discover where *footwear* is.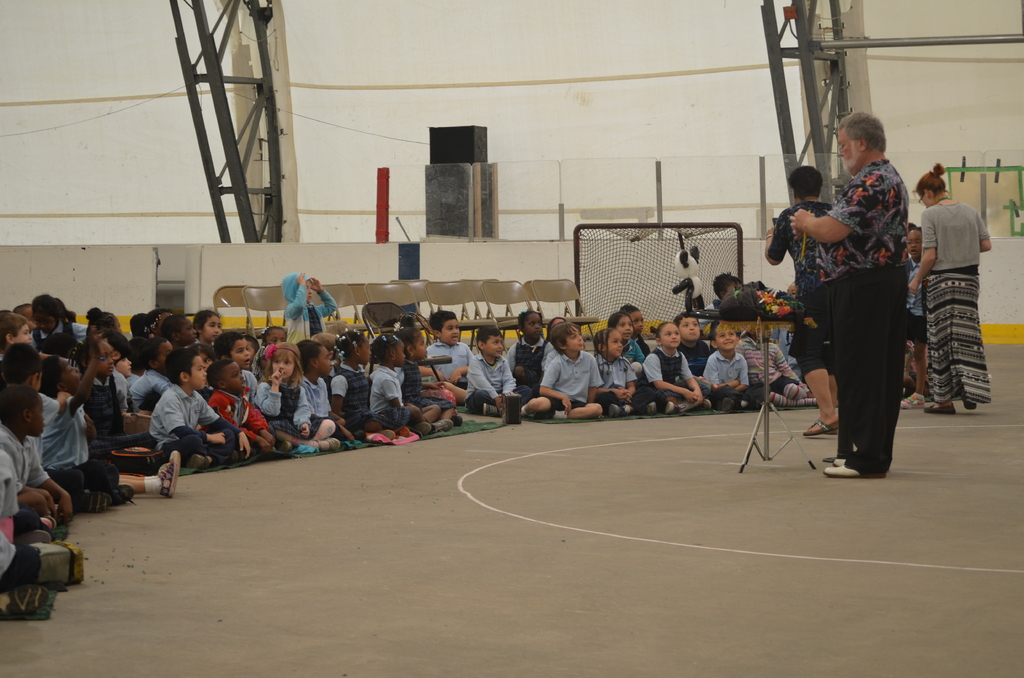
Discovered at crop(831, 456, 851, 464).
